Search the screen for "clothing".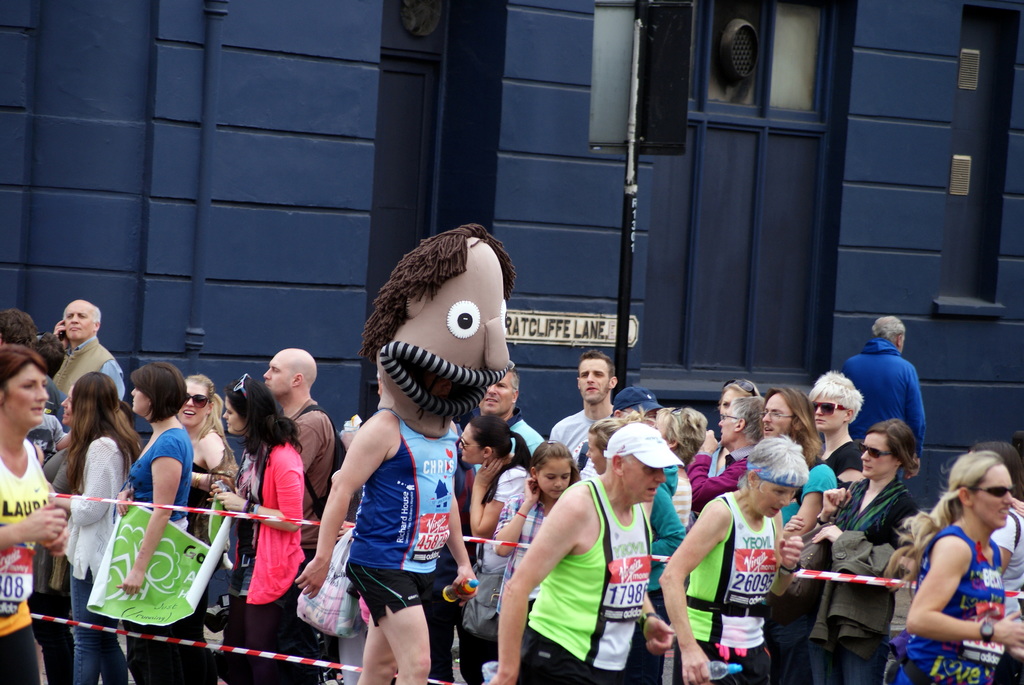
Found at <region>684, 483, 770, 684</region>.
